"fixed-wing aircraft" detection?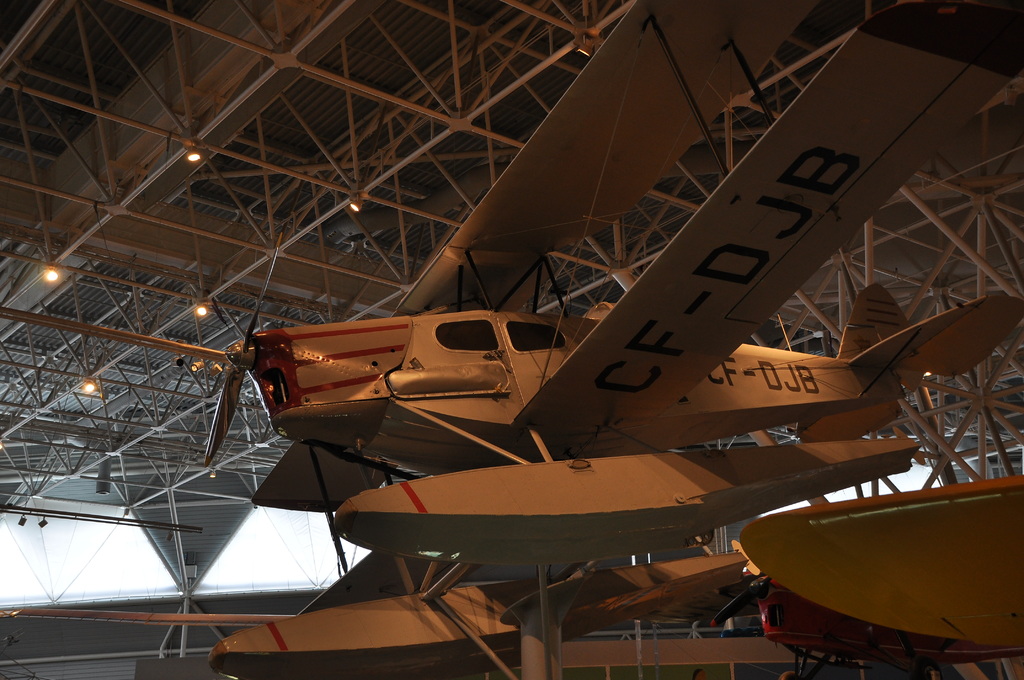
detection(199, 0, 1023, 679)
